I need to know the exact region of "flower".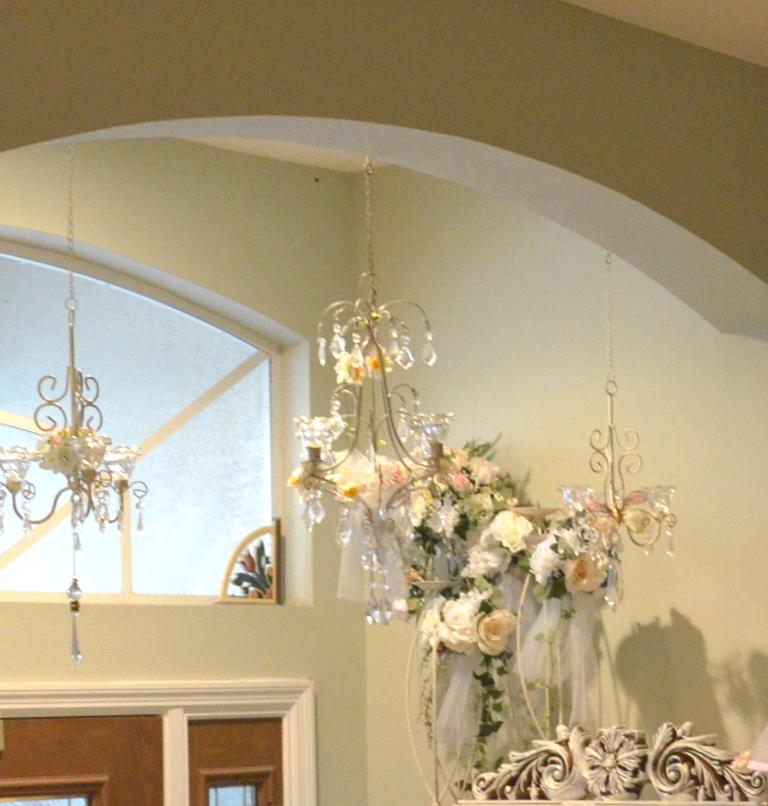
Region: box=[365, 339, 392, 381].
